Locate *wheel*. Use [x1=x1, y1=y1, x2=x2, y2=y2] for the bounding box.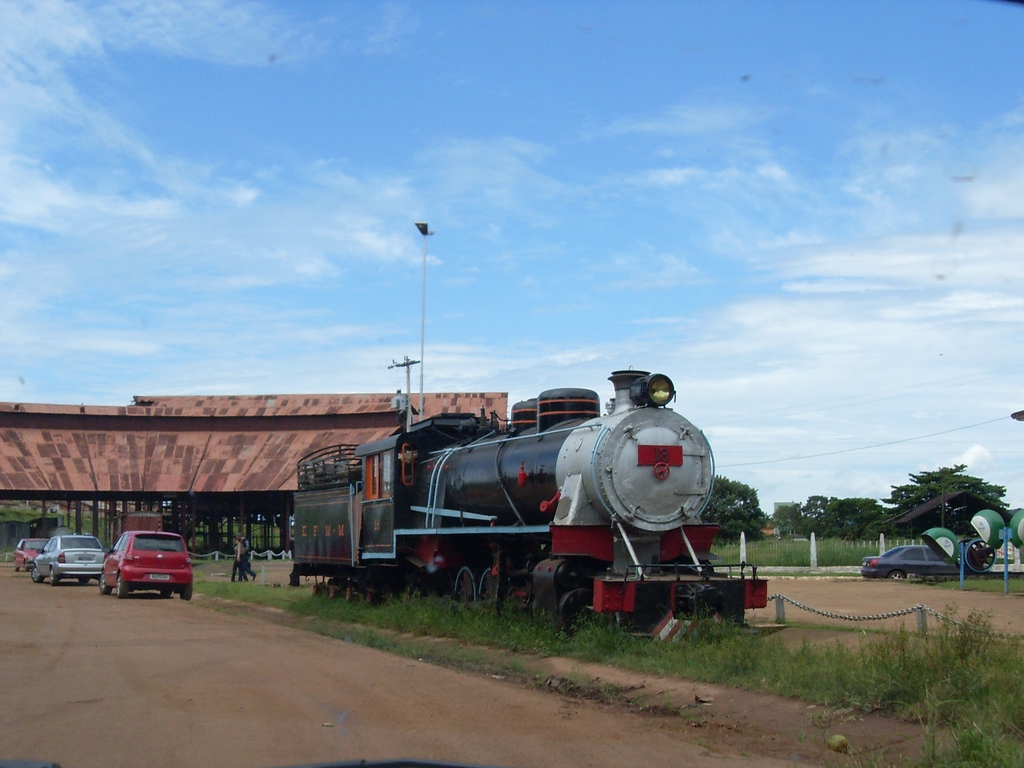
[x1=886, y1=569, x2=901, y2=578].
